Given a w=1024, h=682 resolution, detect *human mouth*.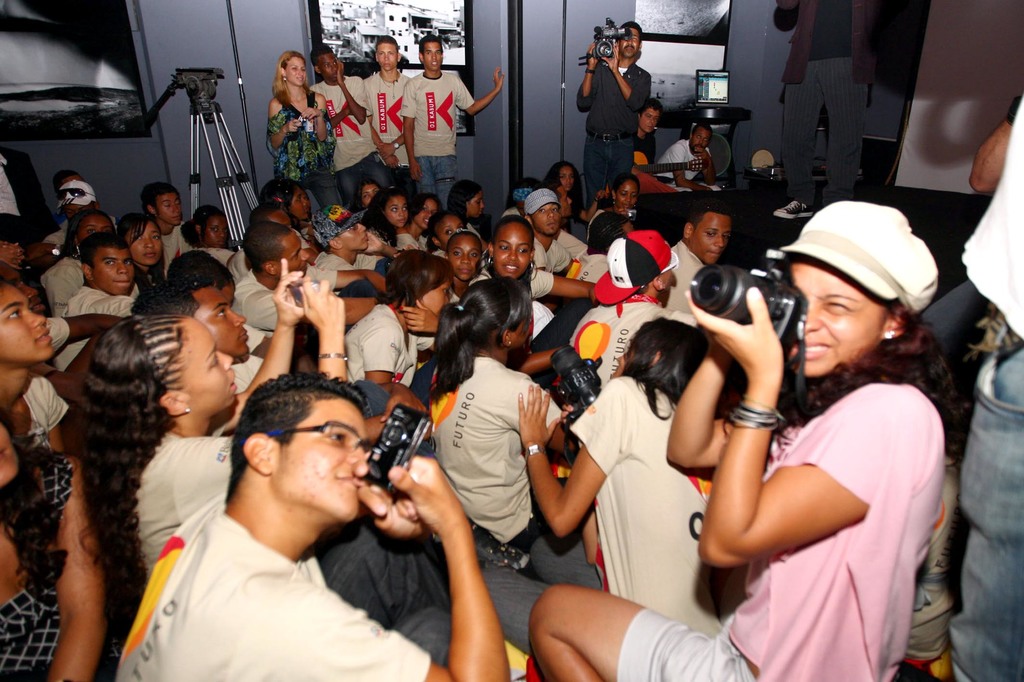
bbox=[791, 333, 833, 366].
